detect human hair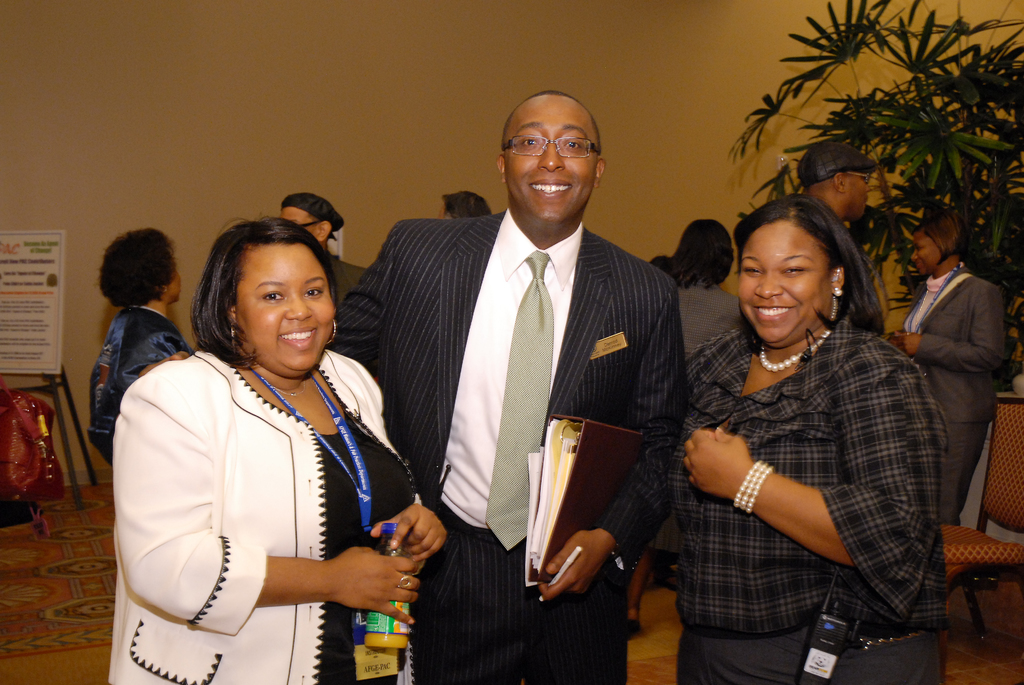
(left=98, top=232, right=180, bottom=302)
